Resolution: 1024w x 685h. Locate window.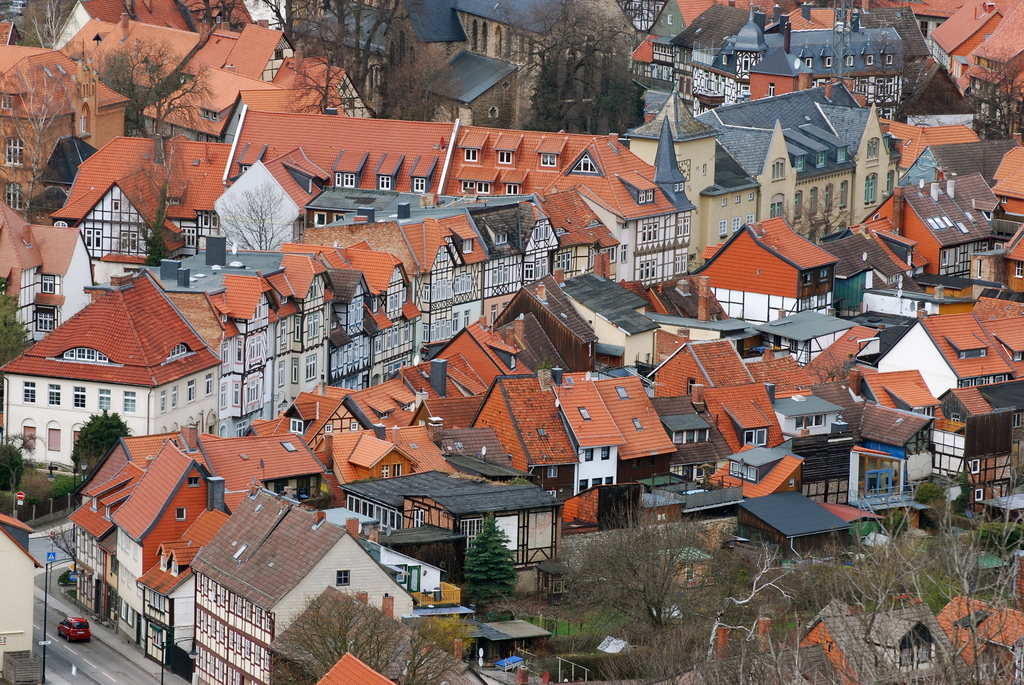
BBox(868, 138, 881, 161).
